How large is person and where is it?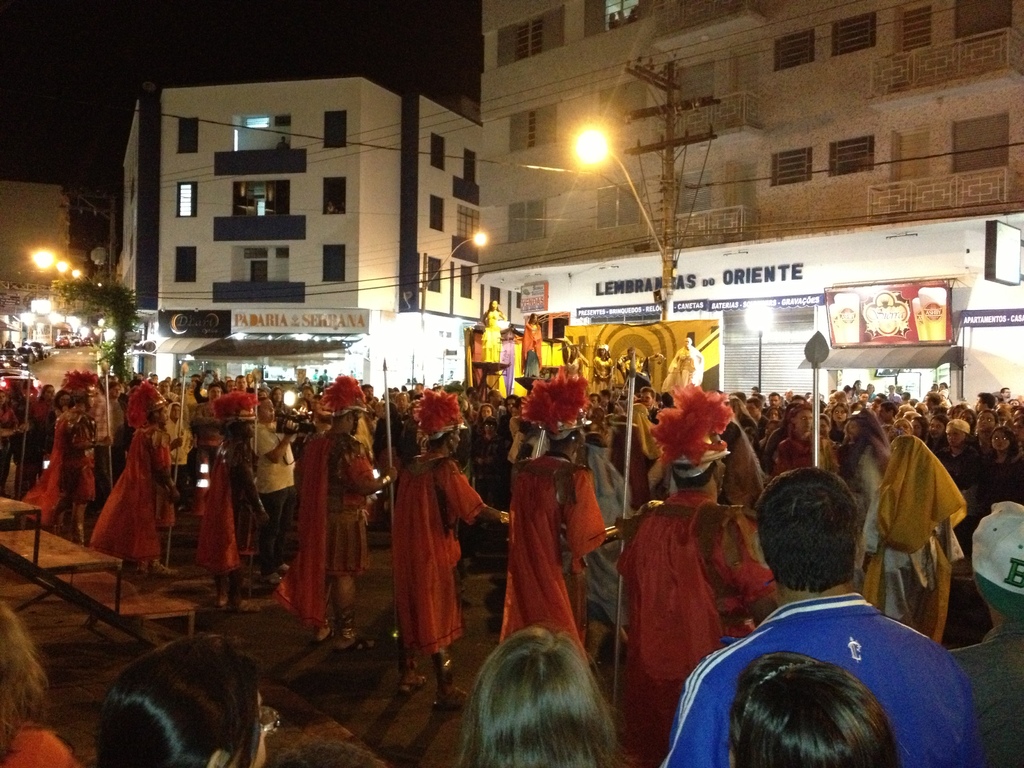
Bounding box: locate(19, 380, 41, 433).
